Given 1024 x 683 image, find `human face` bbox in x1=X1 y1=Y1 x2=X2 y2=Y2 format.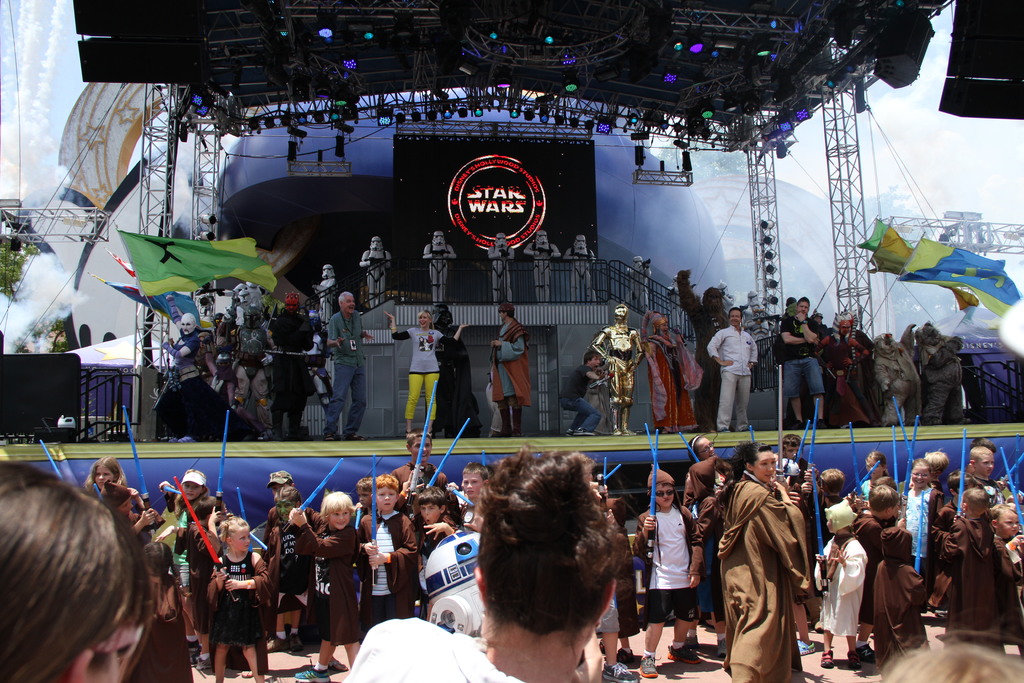
x1=814 y1=315 x2=822 y2=324.
